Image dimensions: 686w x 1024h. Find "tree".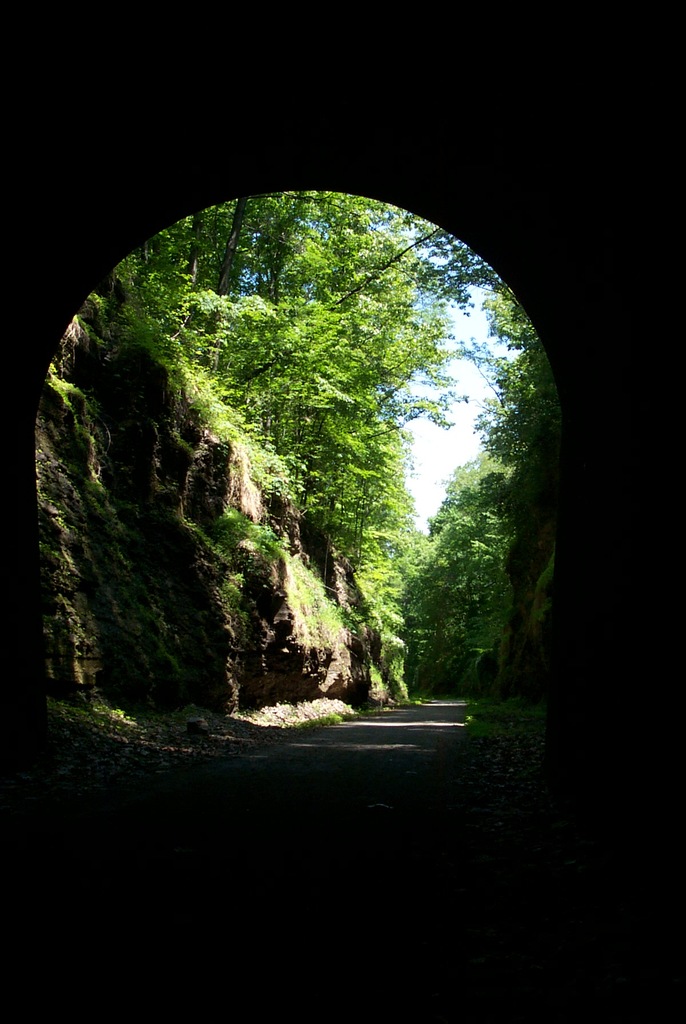
{"left": 201, "top": 191, "right": 548, "bottom": 717}.
